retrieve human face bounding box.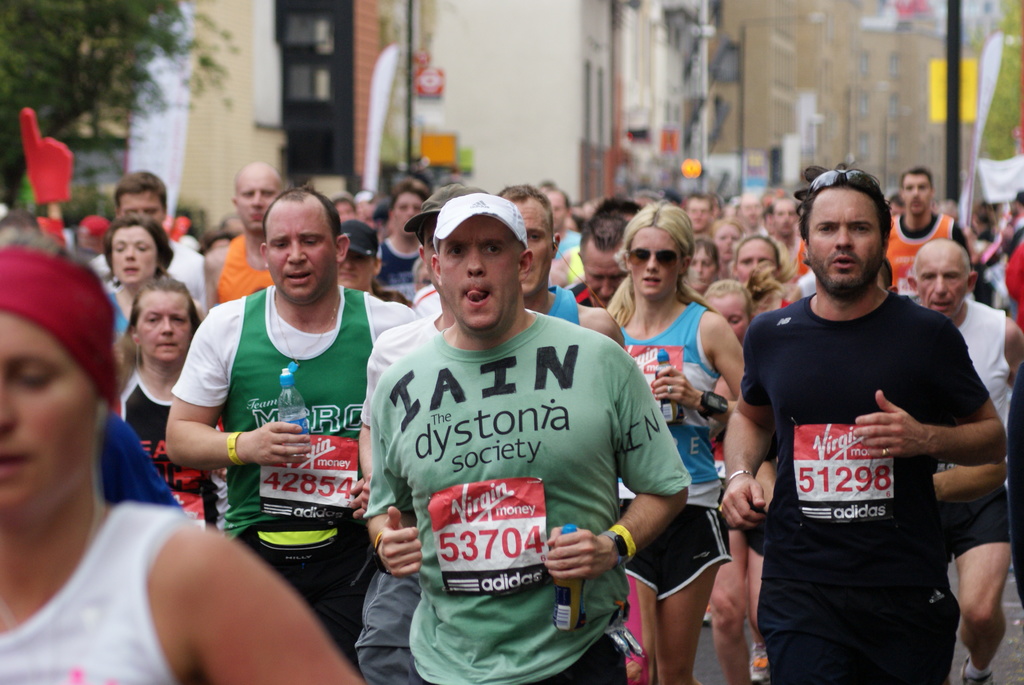
Bounding box: rect(774, 200, 796, 237).
